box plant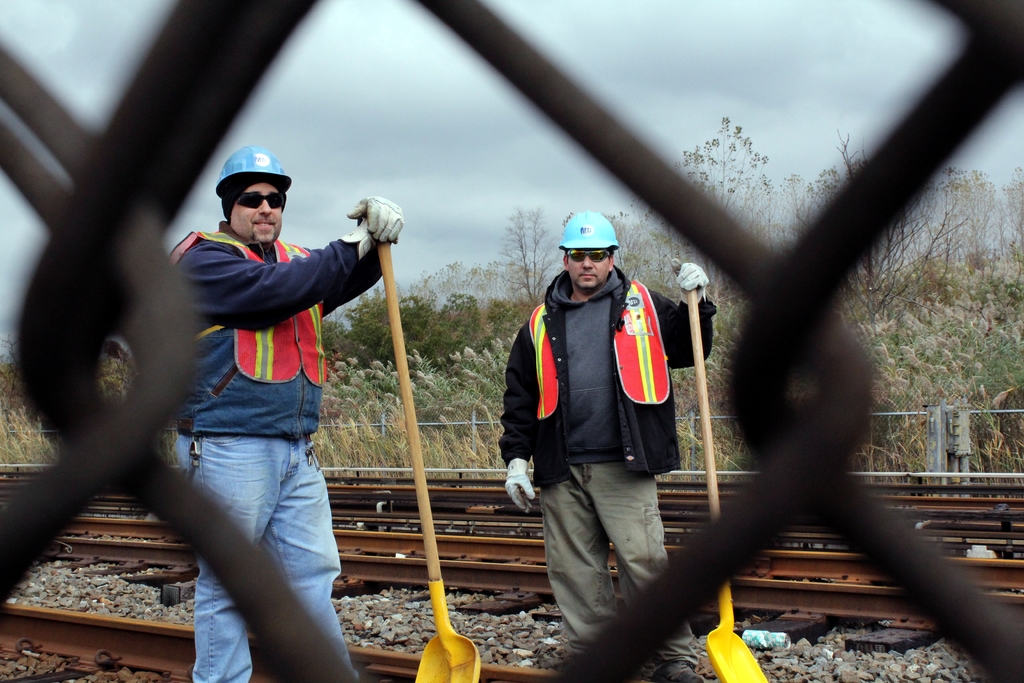
region(0, 332, 20, 398)
